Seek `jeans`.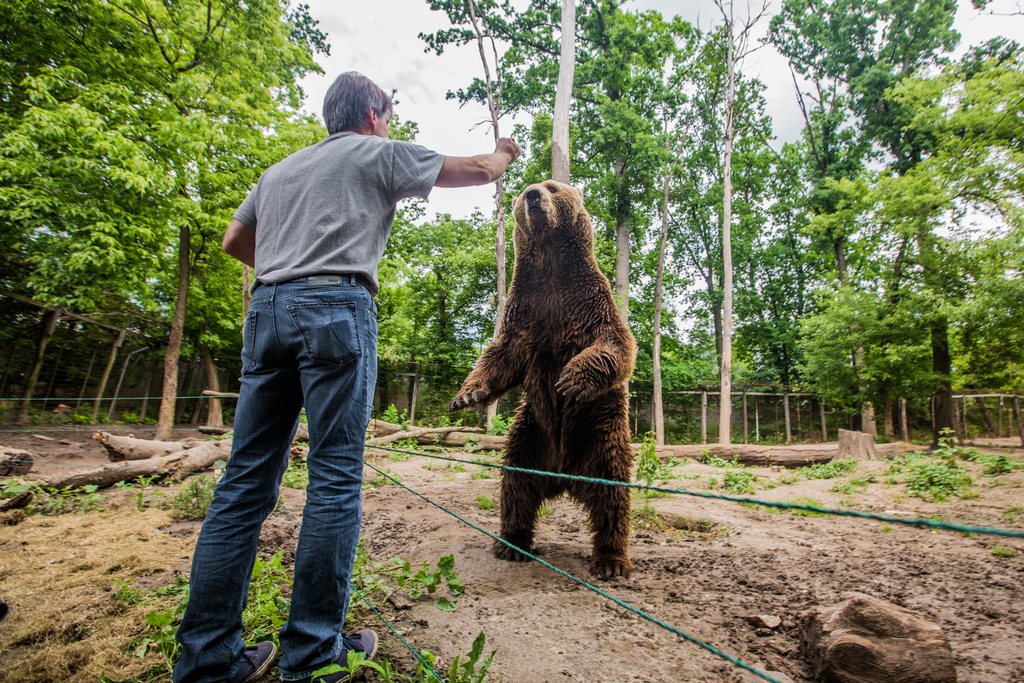
x1=178, y1=285, x2=389, y2=679.
